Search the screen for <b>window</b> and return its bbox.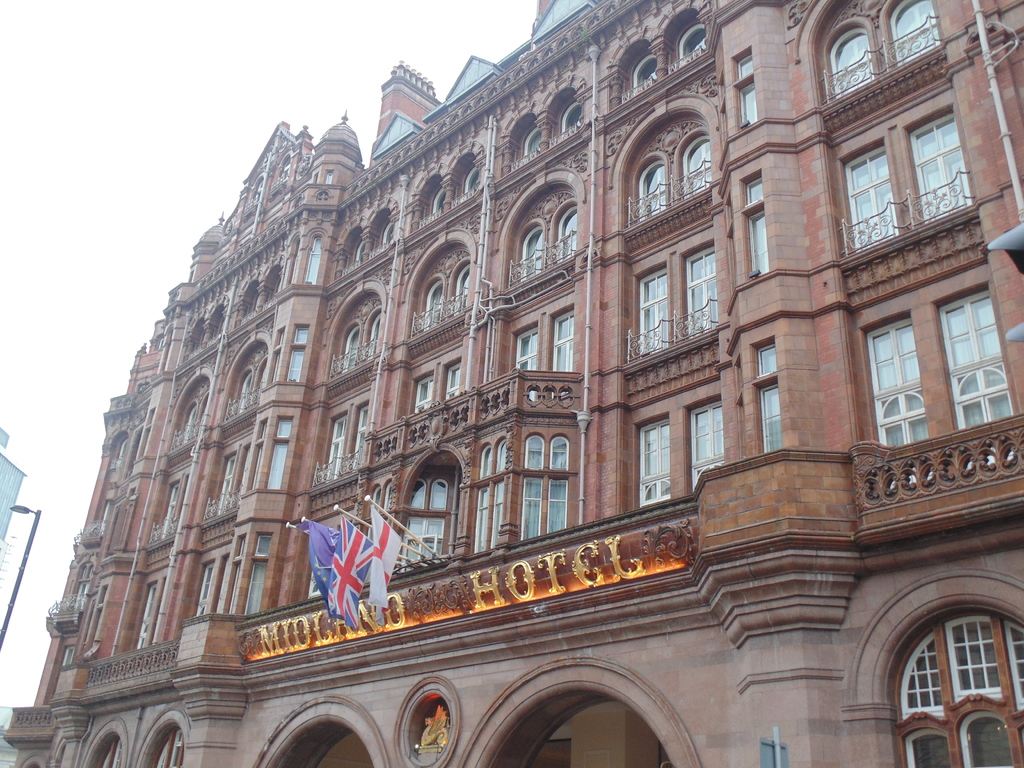
Found: 244 532 271 616.
